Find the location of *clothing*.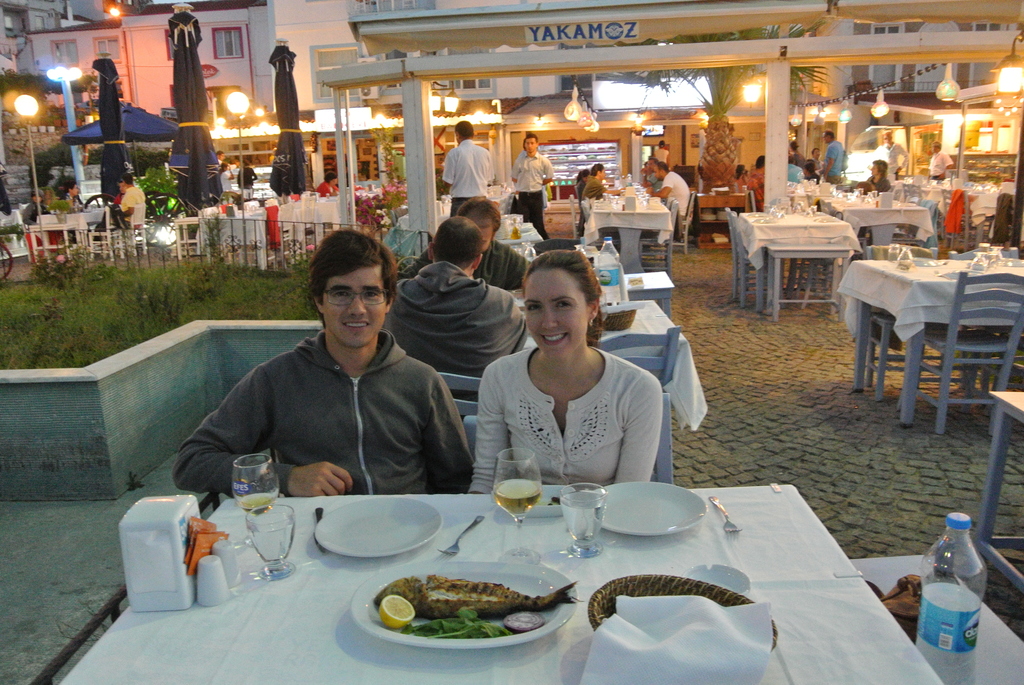
Location: BBox(219, 172, 234, 192).
